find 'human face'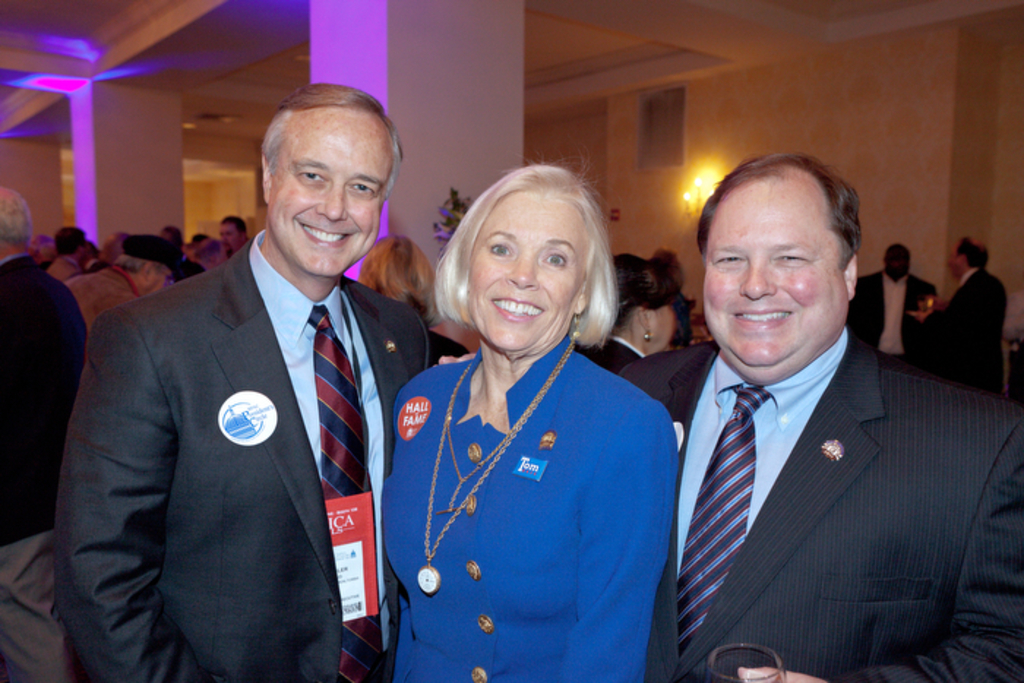
<bbox>946, 241, 961, 276</bbox>
